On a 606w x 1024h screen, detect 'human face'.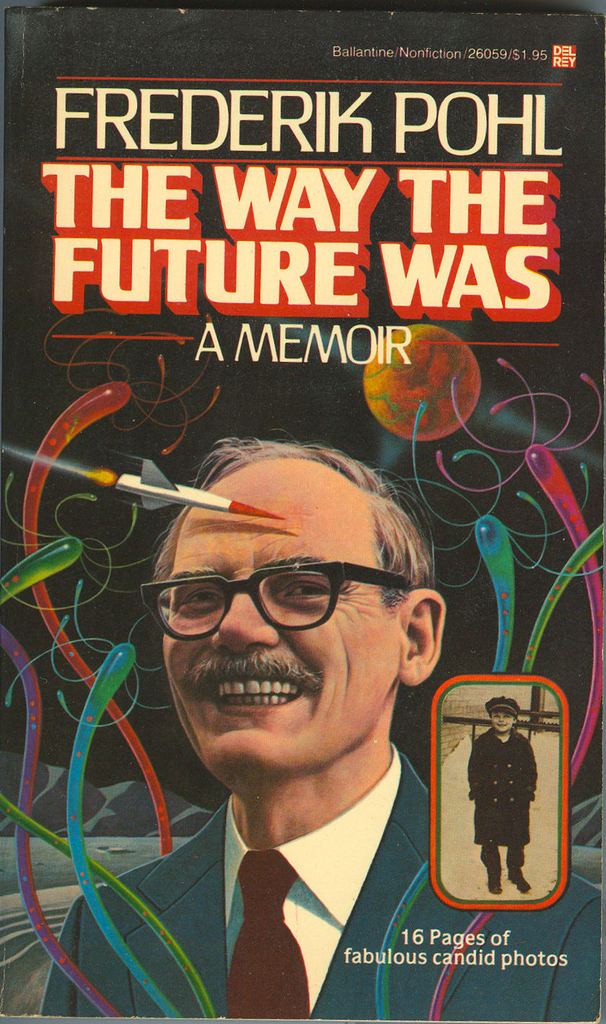
[159,461,401,786].
